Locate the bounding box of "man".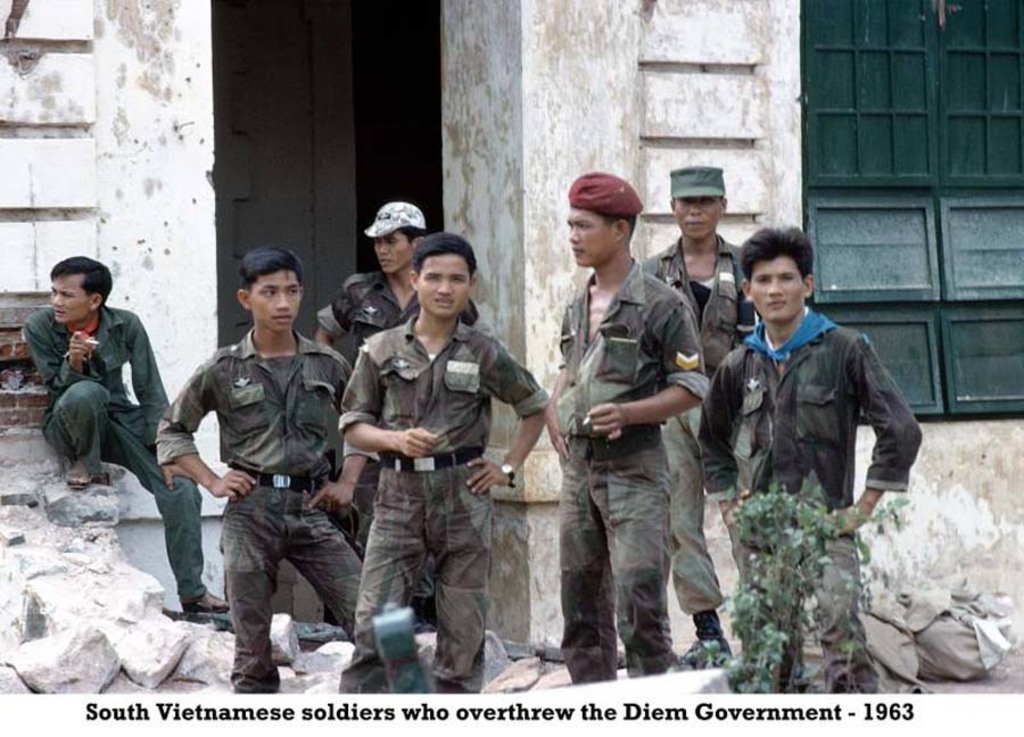
Bounding box: {"x1": 312, "y1": 197, "x2": 469, "y2": 585}.
